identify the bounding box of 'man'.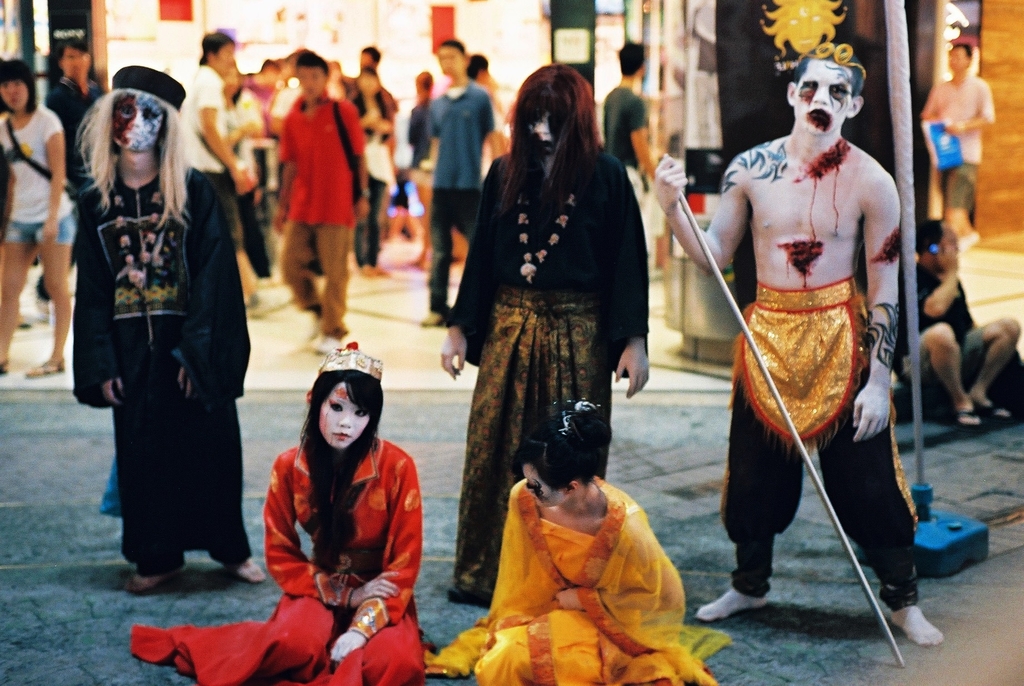
890:221:1021:428.
